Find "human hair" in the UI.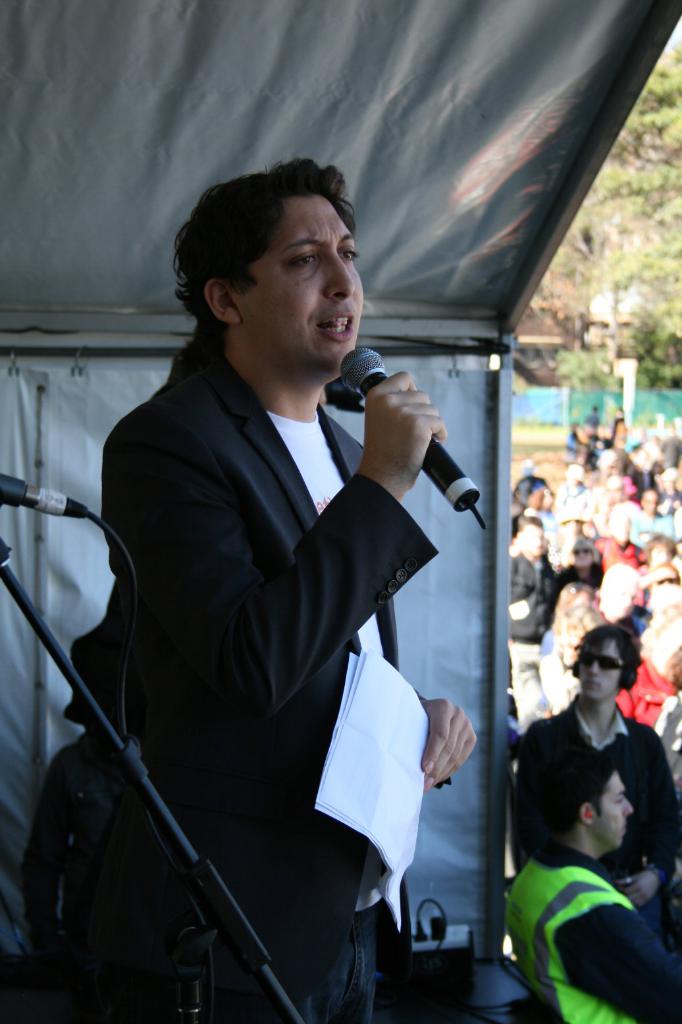
UI element at Rect(172, 155, 355, 349).
